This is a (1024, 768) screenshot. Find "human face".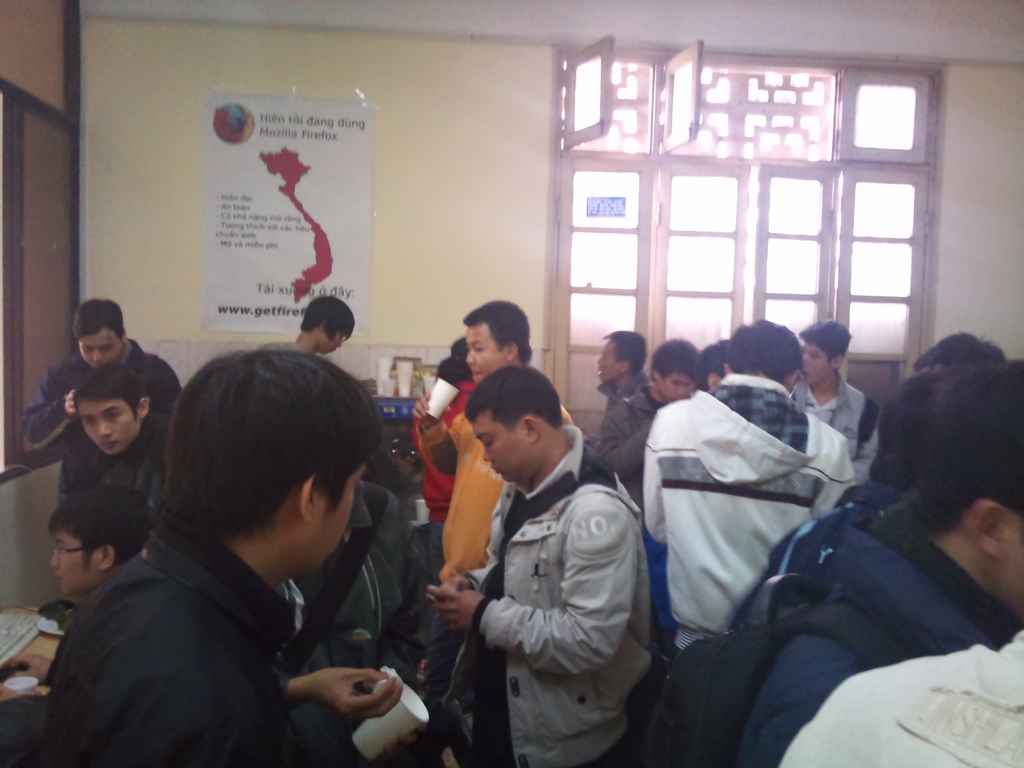
Bounding box: [x1=800, y1=341, x2=834, y2=387].
